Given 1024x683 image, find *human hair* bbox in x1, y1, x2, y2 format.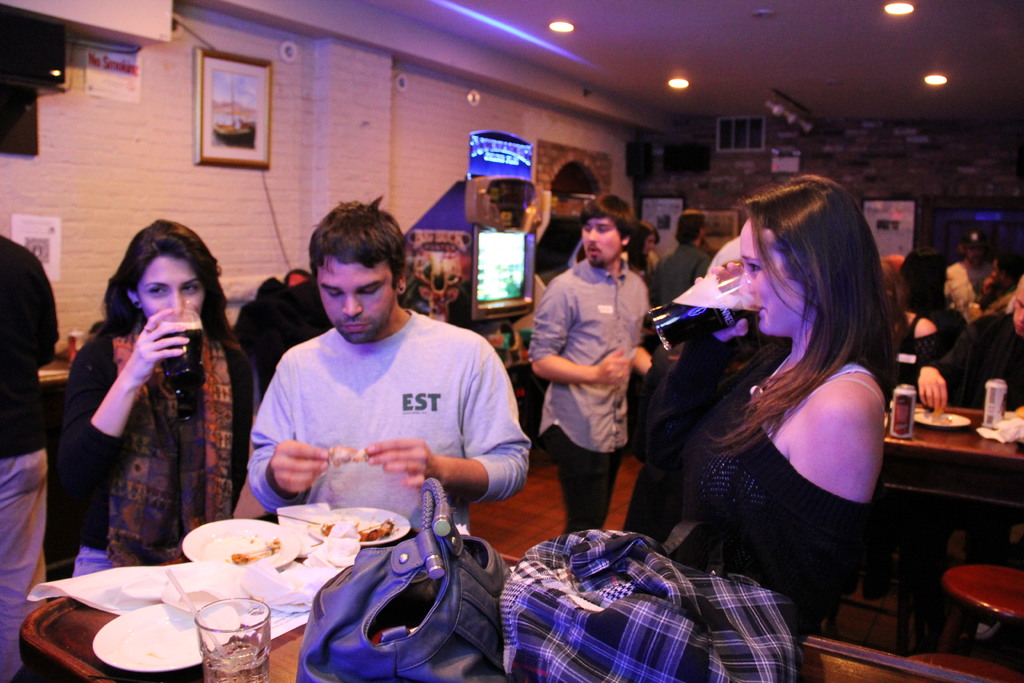
89, 215, 245, 350.
